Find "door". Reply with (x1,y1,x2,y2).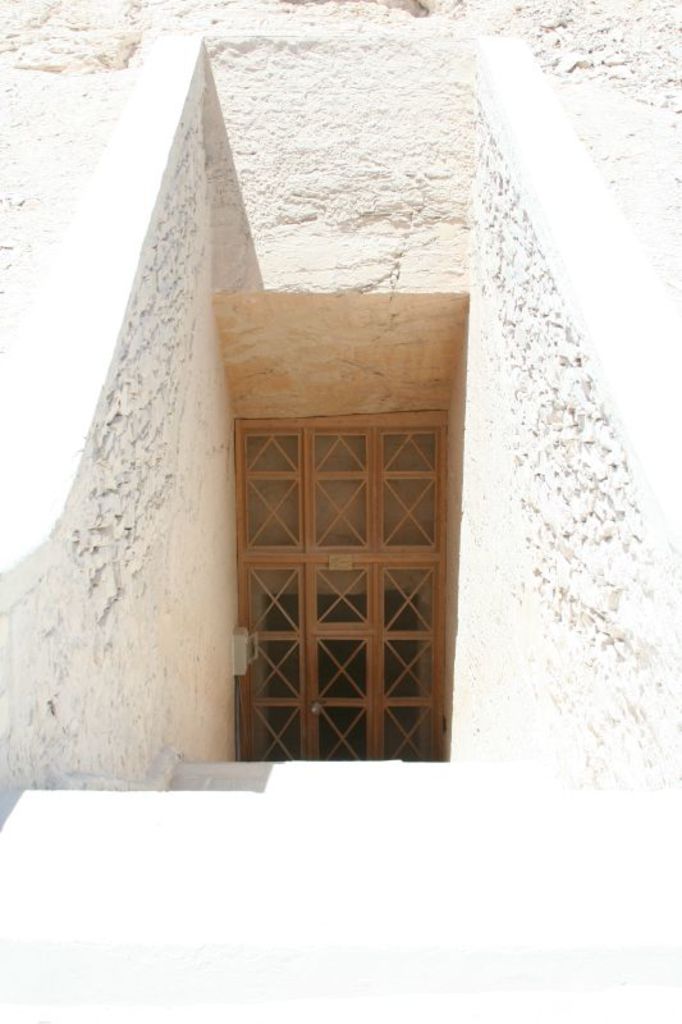
(228,406,459,780).
